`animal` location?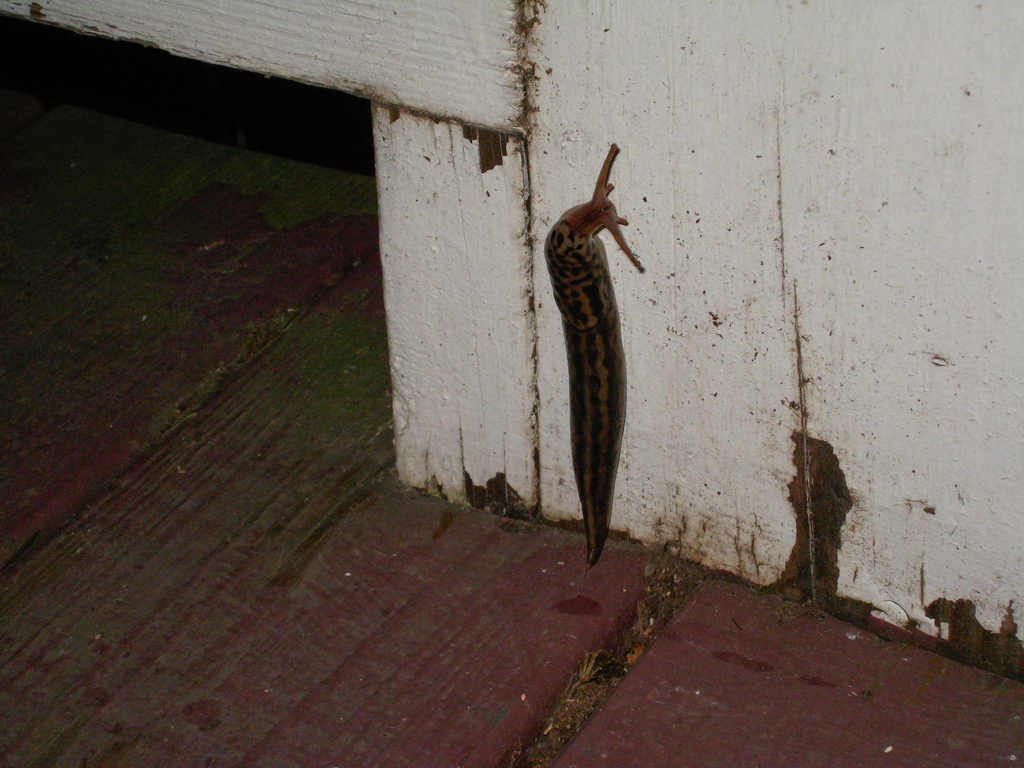
541/141/646/563
